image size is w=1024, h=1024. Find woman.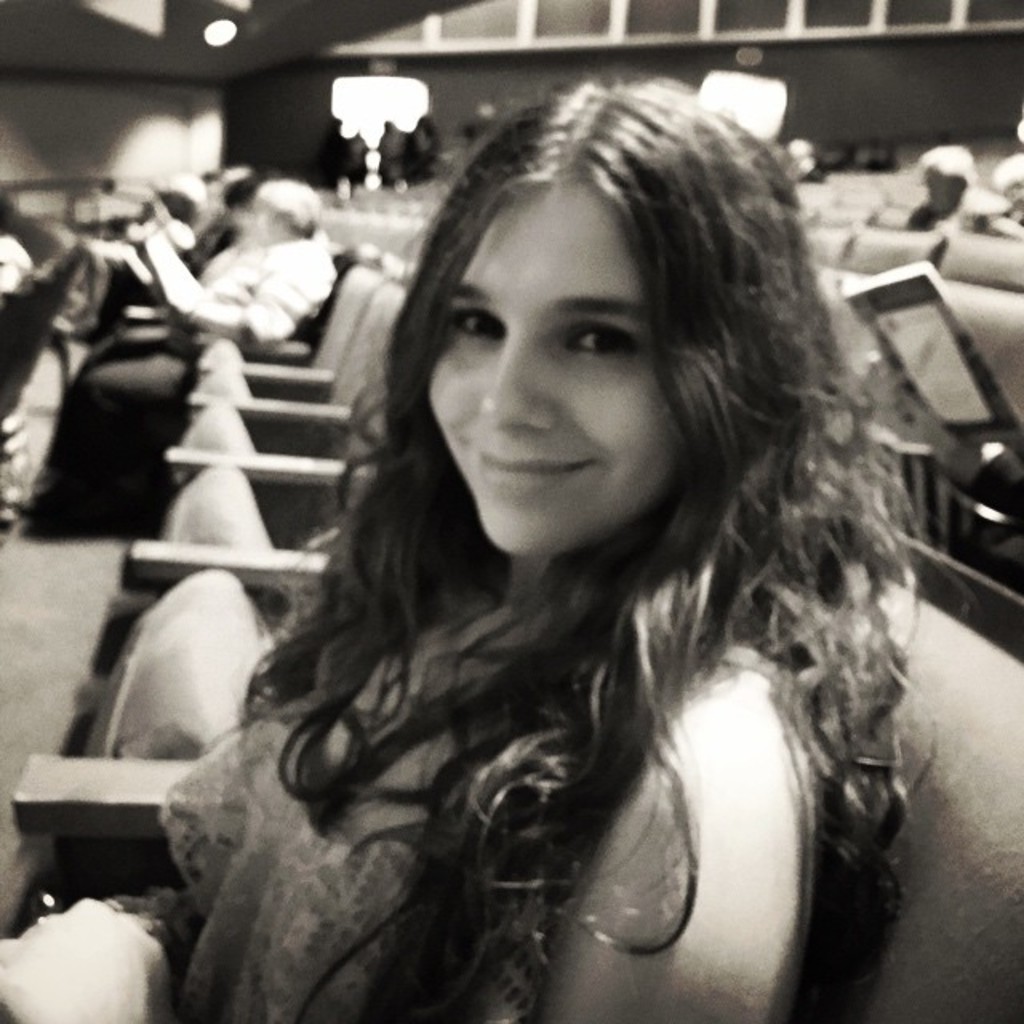
Rect(117, 67, 974, 1011).
